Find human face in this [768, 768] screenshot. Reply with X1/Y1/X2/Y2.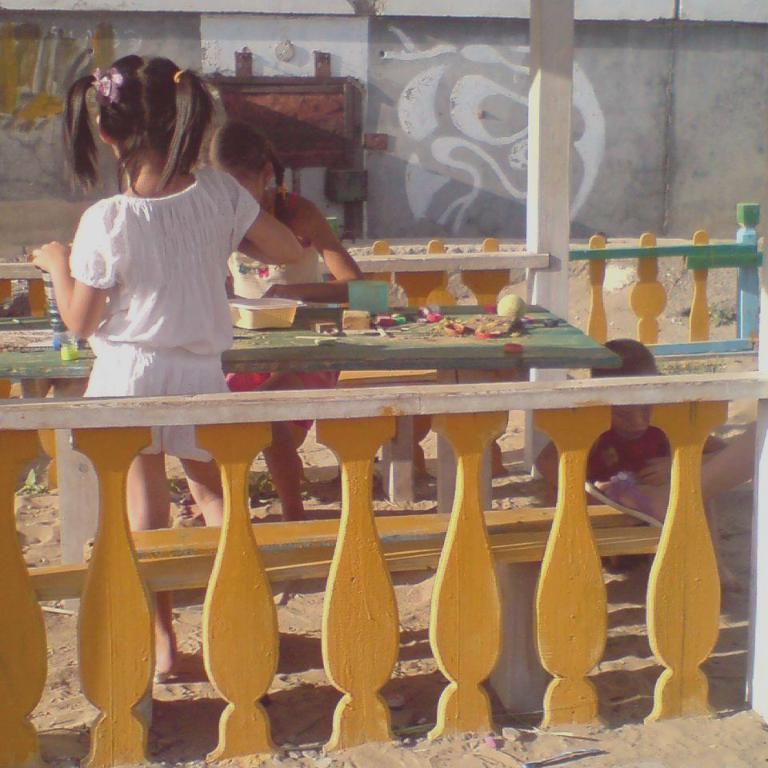
224/167/262/202.
